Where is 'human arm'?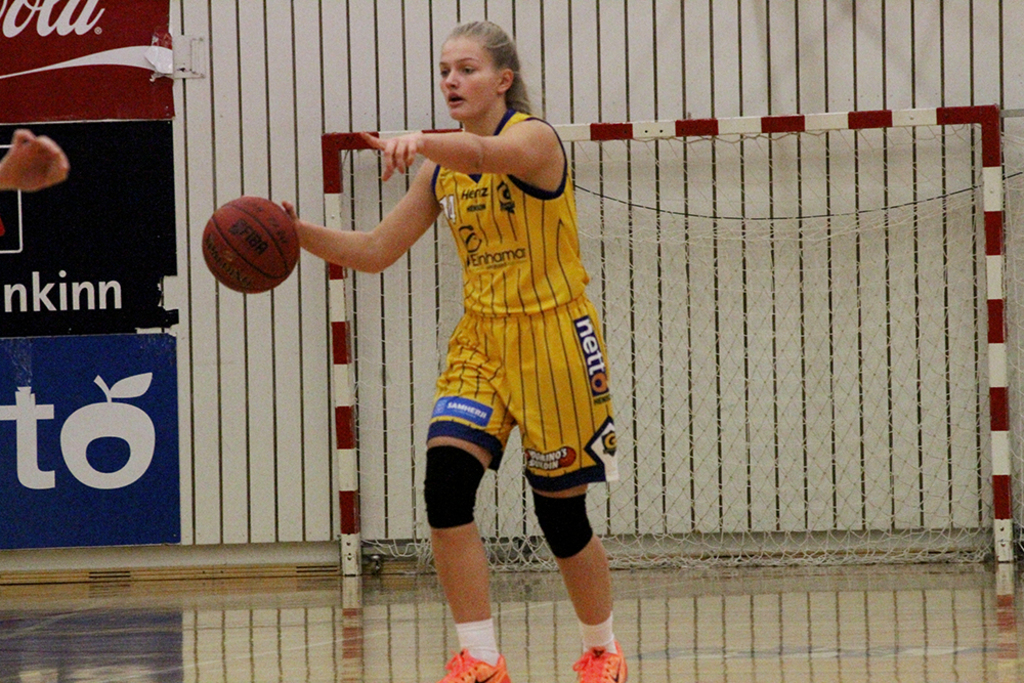
pyautogui.locateOnScreen(263, 159, 454, 286).
